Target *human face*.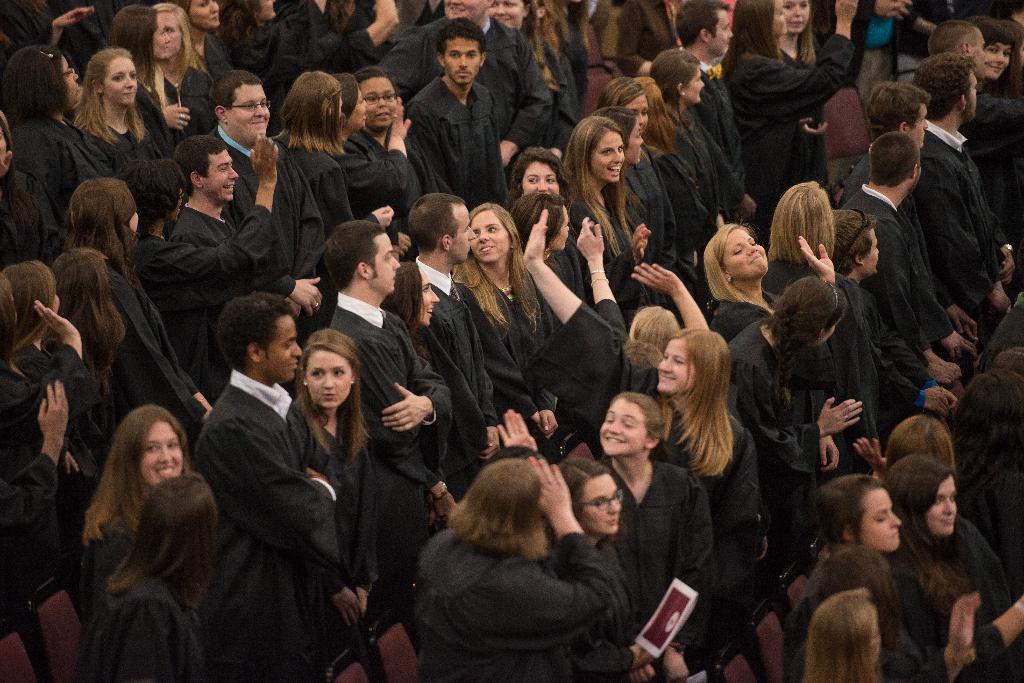
Target region: [left=692, top=67, right=702, bottom=101].
